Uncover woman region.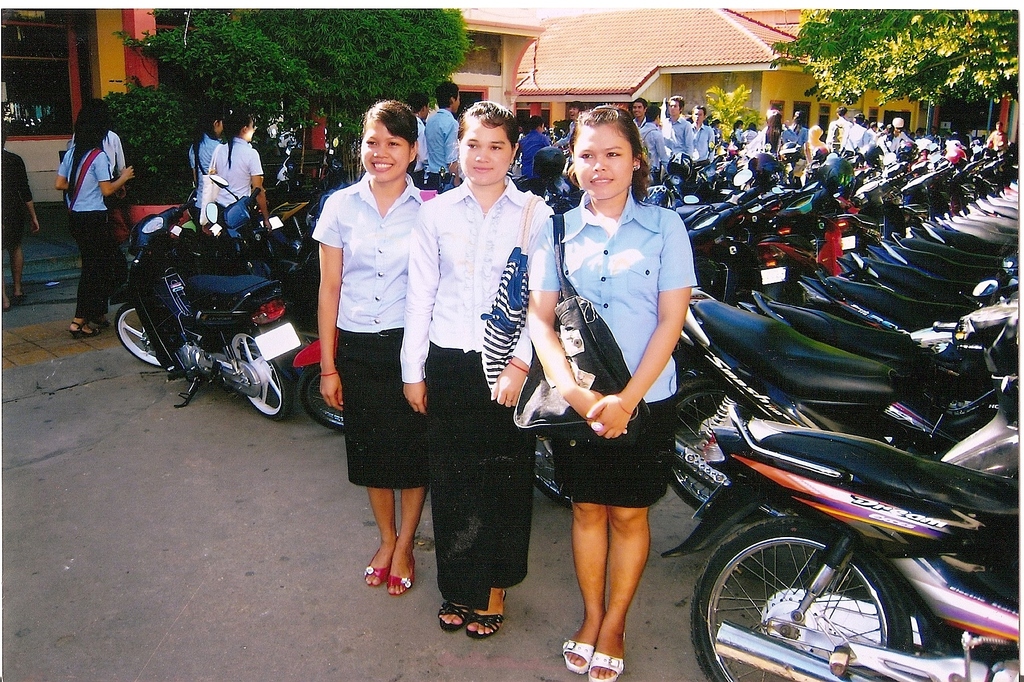
Uncovered: (210,110,268,251).
